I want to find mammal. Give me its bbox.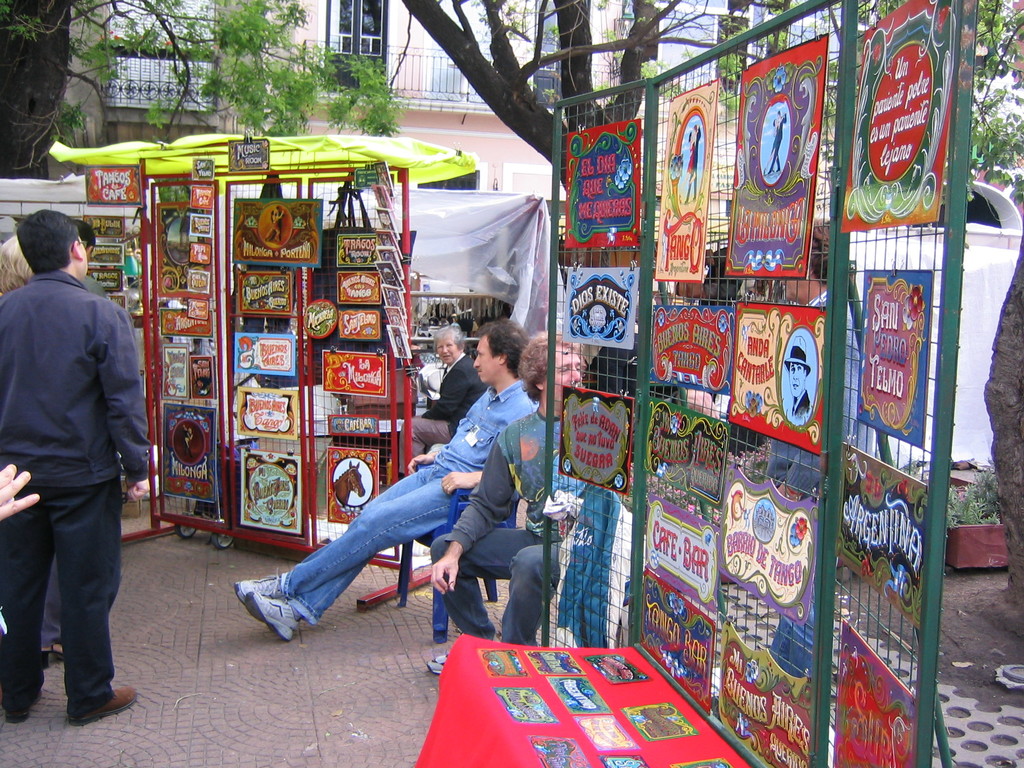
781 332 810 417.
